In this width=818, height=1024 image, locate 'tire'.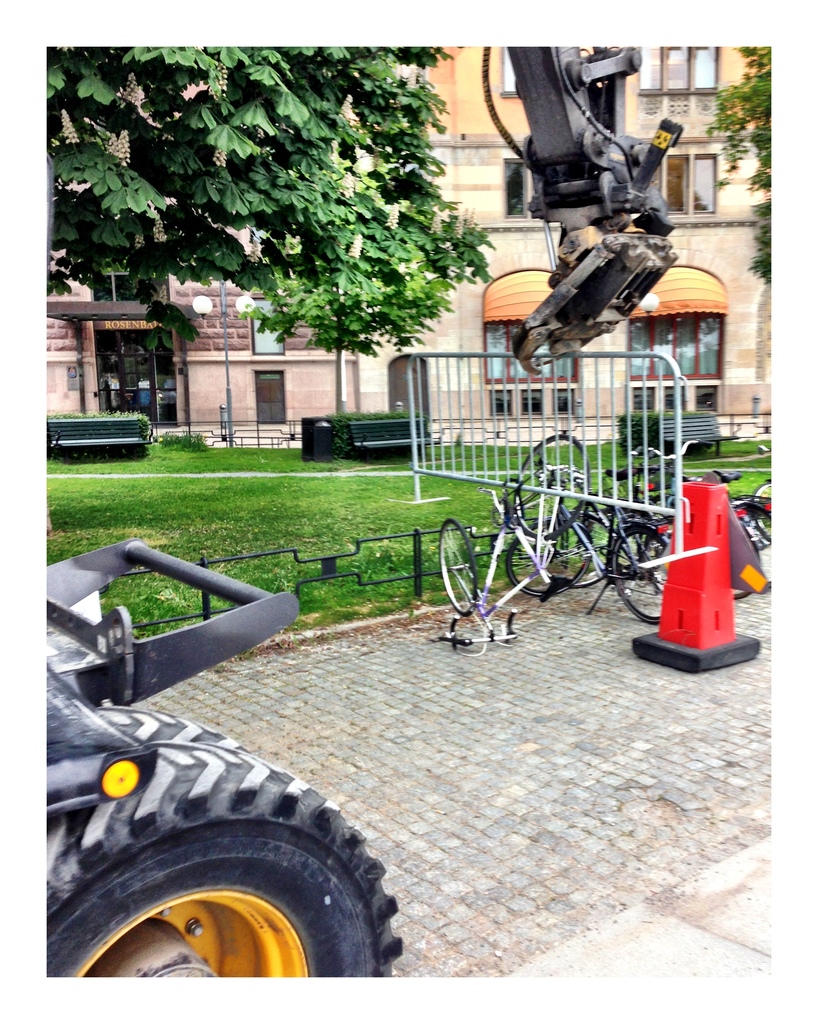
Bounding box: bbox=(728, 510, 763, 601).
